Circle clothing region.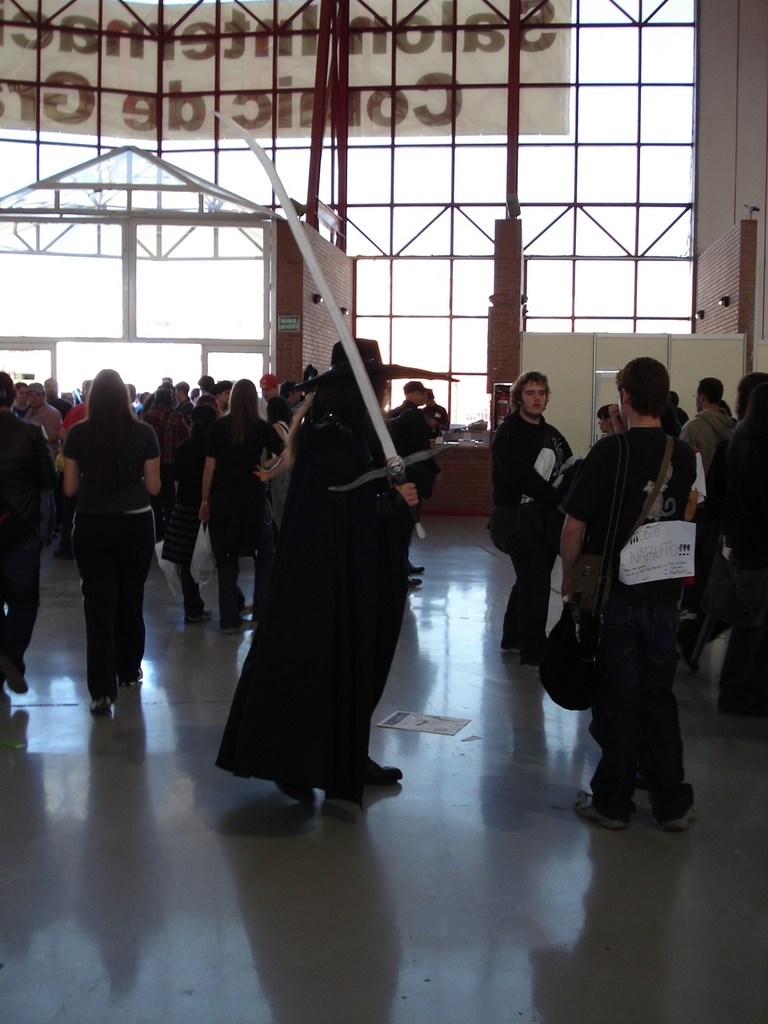
Region: bbox=(553, 418, 704, 822).
